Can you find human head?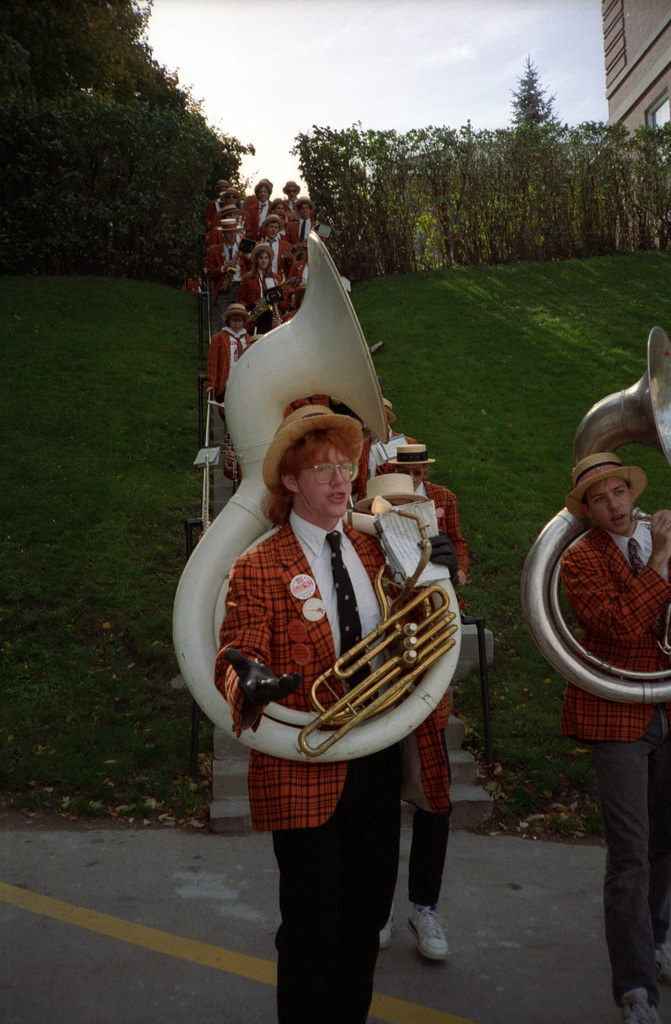
Yes, bounding box: x1=266, y1=199, x2=291, y2=218.
